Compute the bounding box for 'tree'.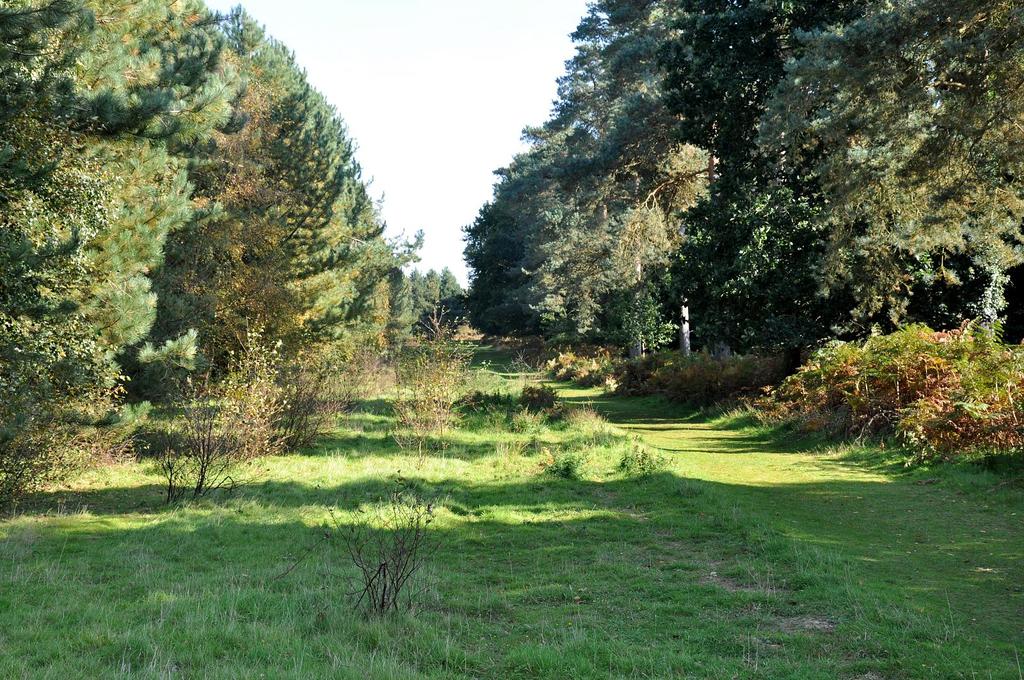
510,109,624,360.
